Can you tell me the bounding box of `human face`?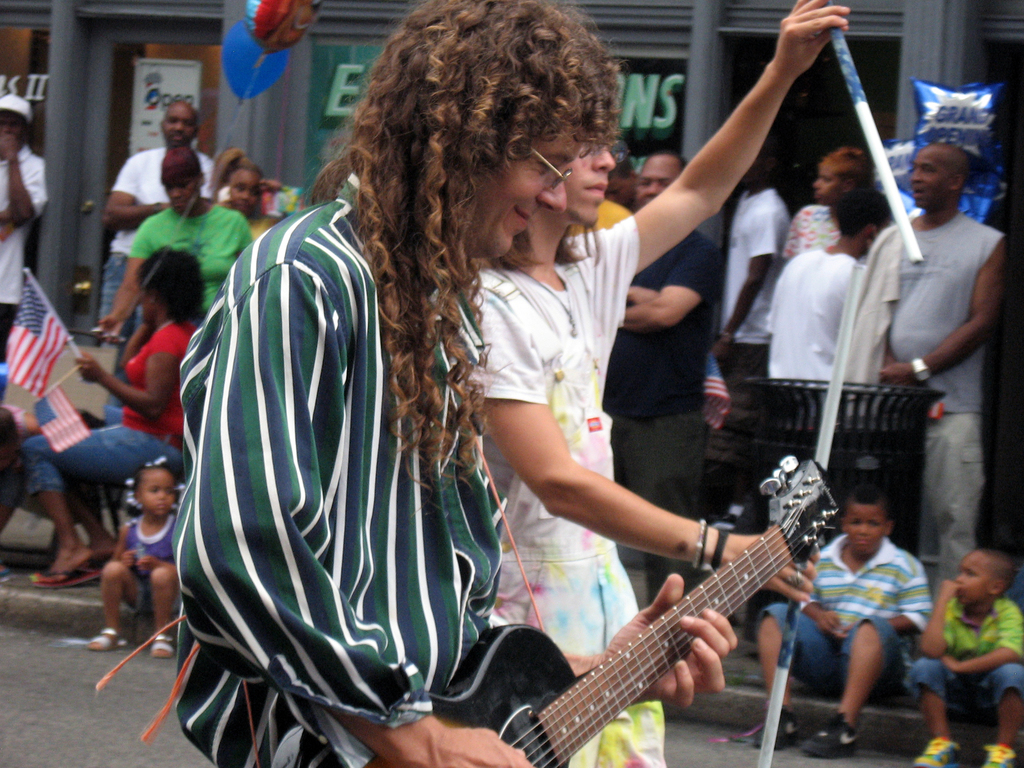
bbox=(570, 135, 616, 228).
